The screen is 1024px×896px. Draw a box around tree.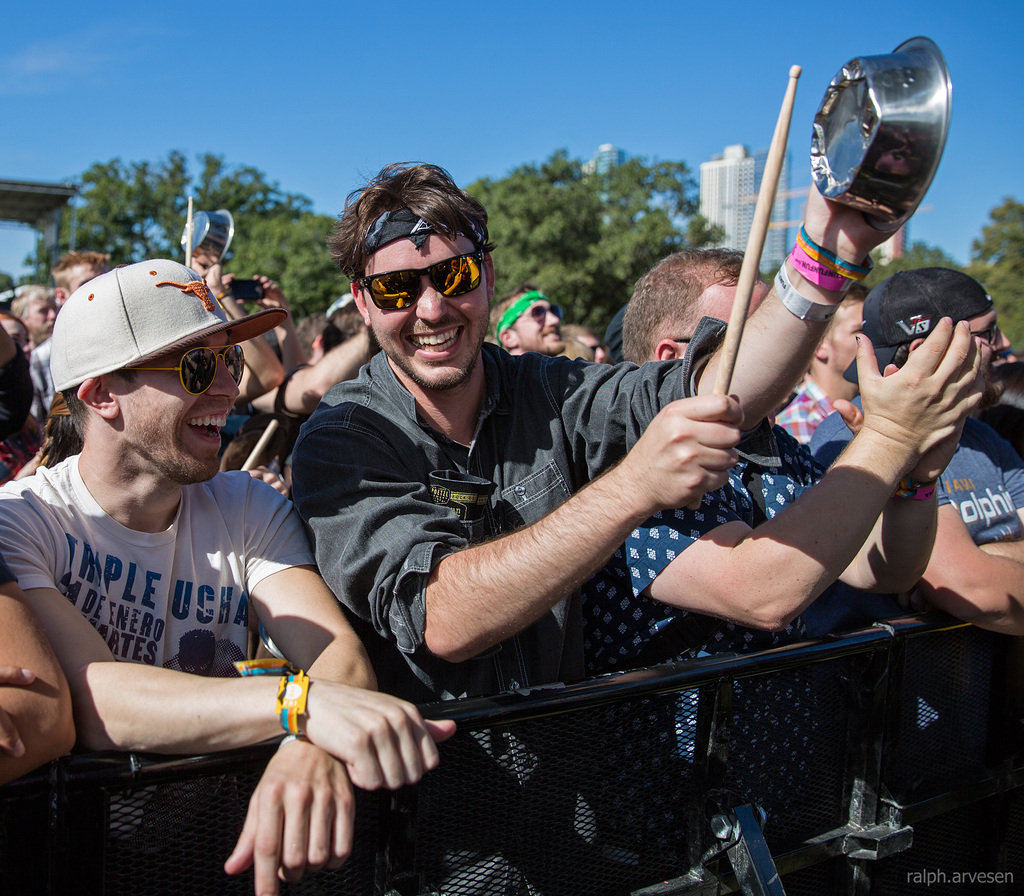
[left=234, top=207, right=362, bottom=308].
